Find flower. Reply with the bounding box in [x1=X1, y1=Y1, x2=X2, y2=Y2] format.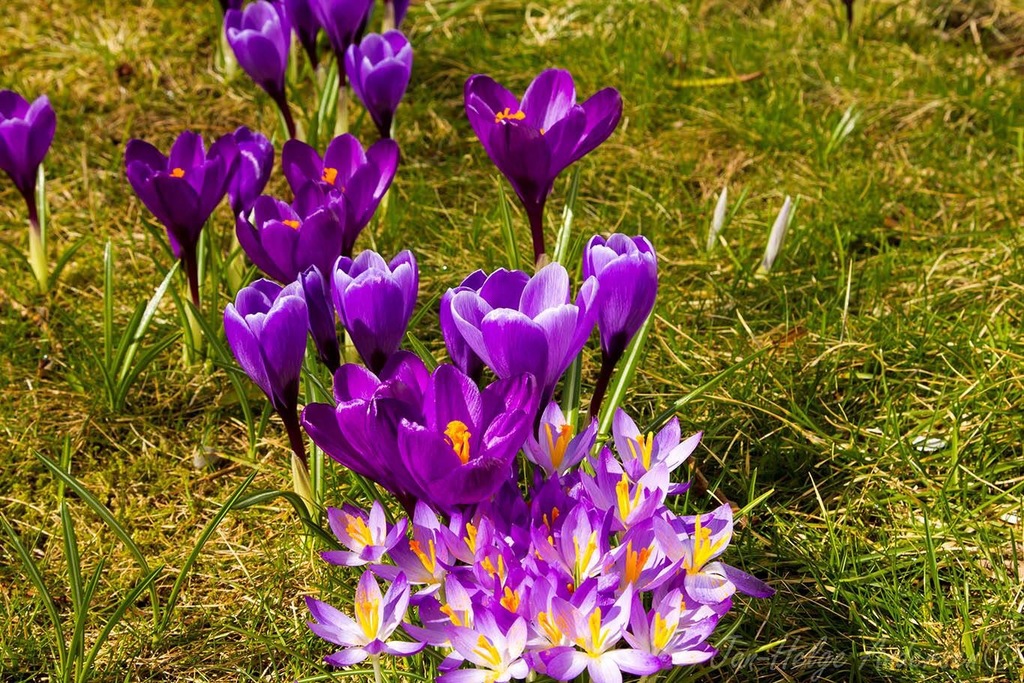
[x1=223, y1=0, x2=292, y2=109].
